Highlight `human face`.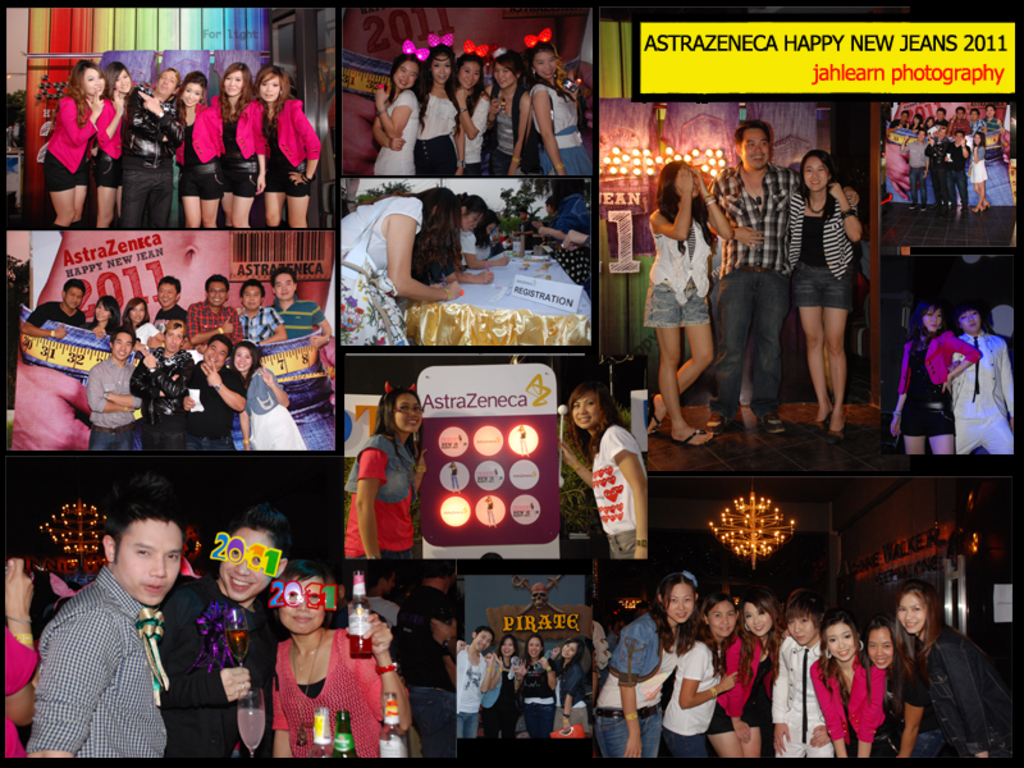
Highlighted region: <bbox>259, 73, 282, 102</bbox>.
